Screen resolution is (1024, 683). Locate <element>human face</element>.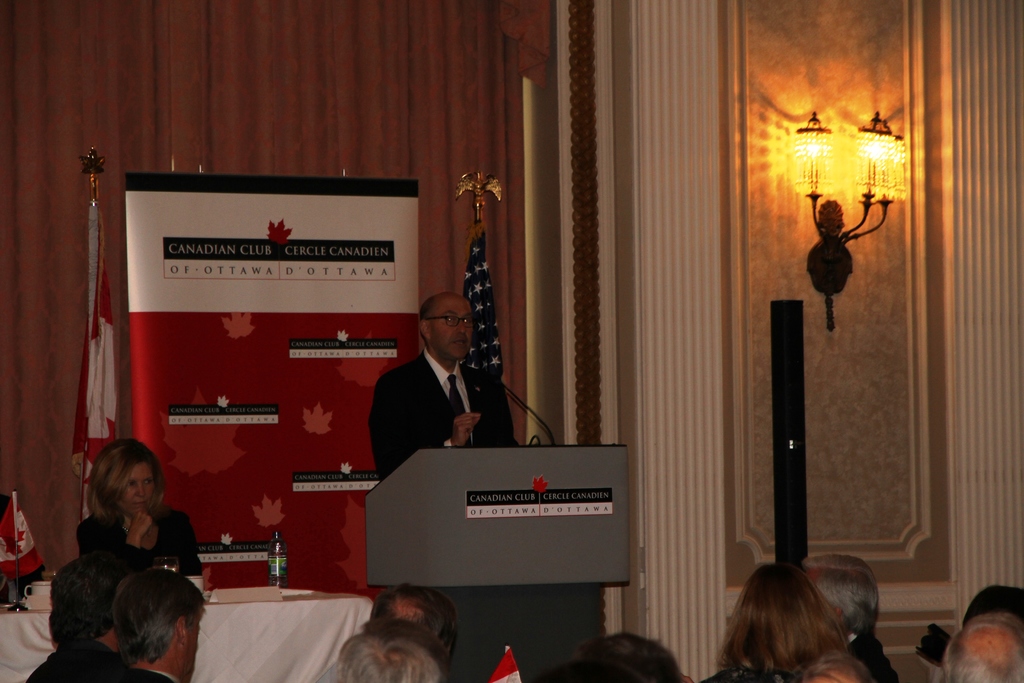
[428, 295, 472, 359].
